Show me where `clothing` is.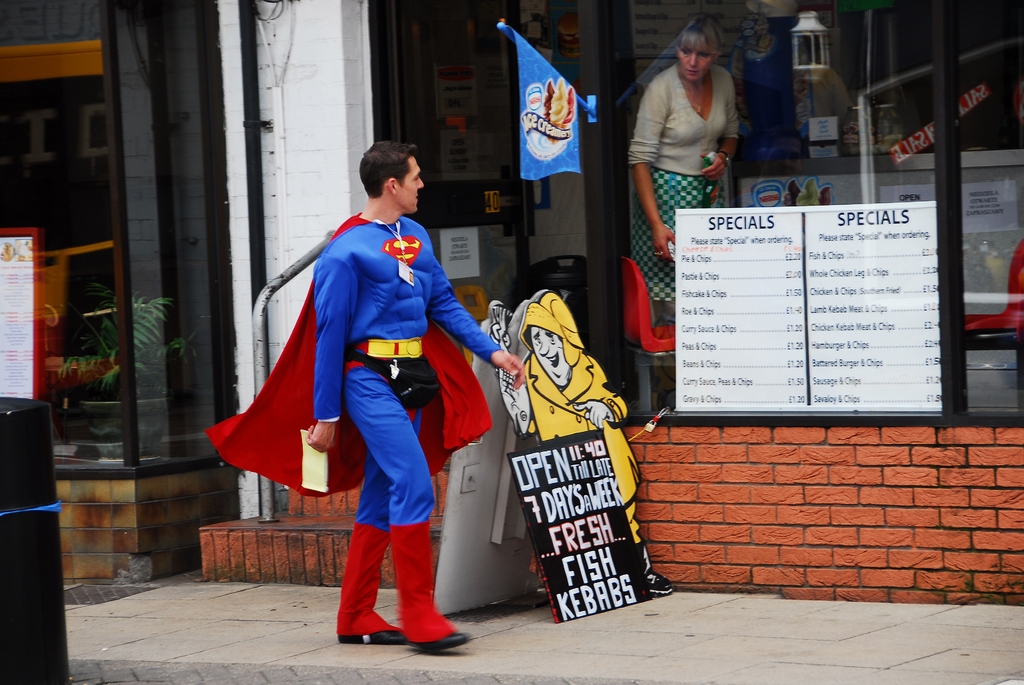
`clothing` is at 632, 61, 740, 300.
